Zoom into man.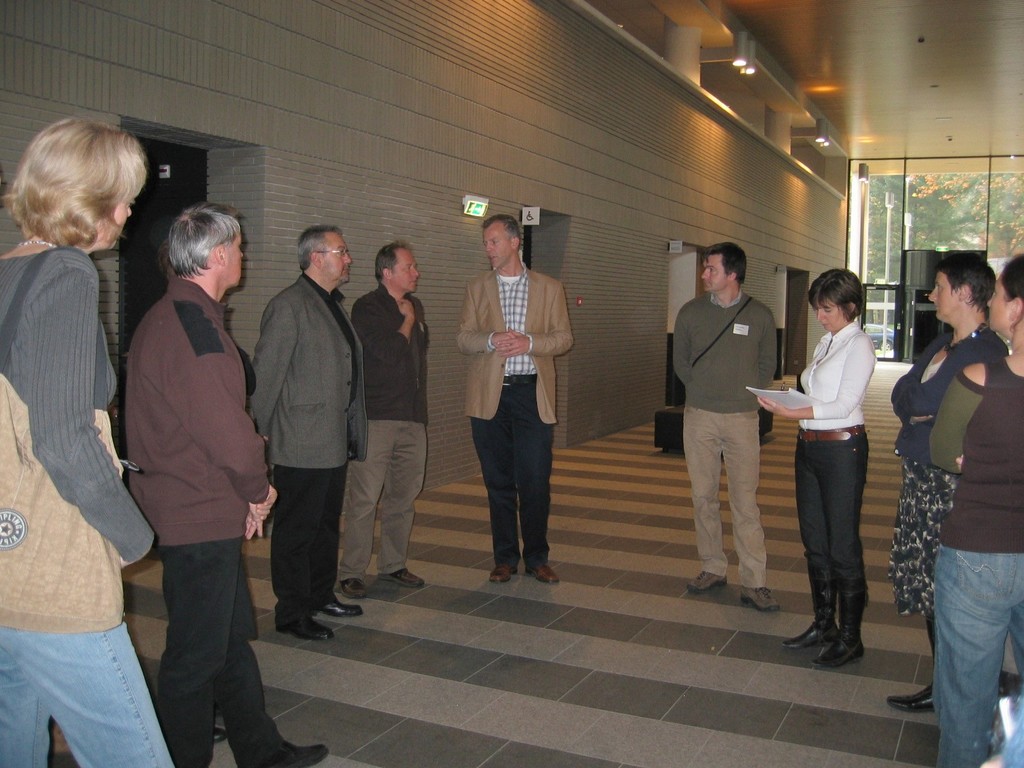
Zoom target: [332, 243, 424, 595].
